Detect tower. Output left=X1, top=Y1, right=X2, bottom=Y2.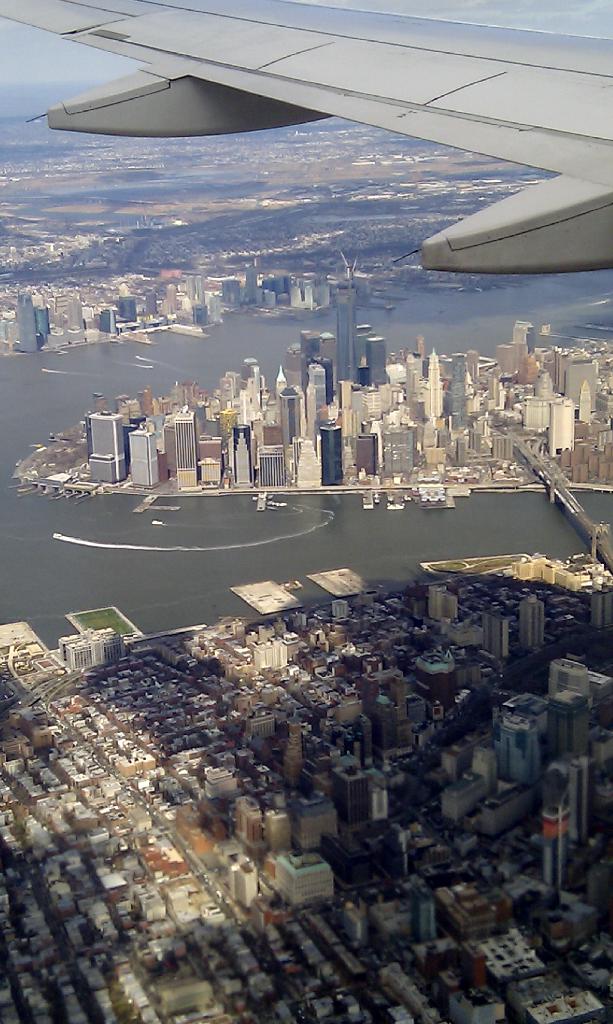
left=193, top=273, right=209, bottom=303.
